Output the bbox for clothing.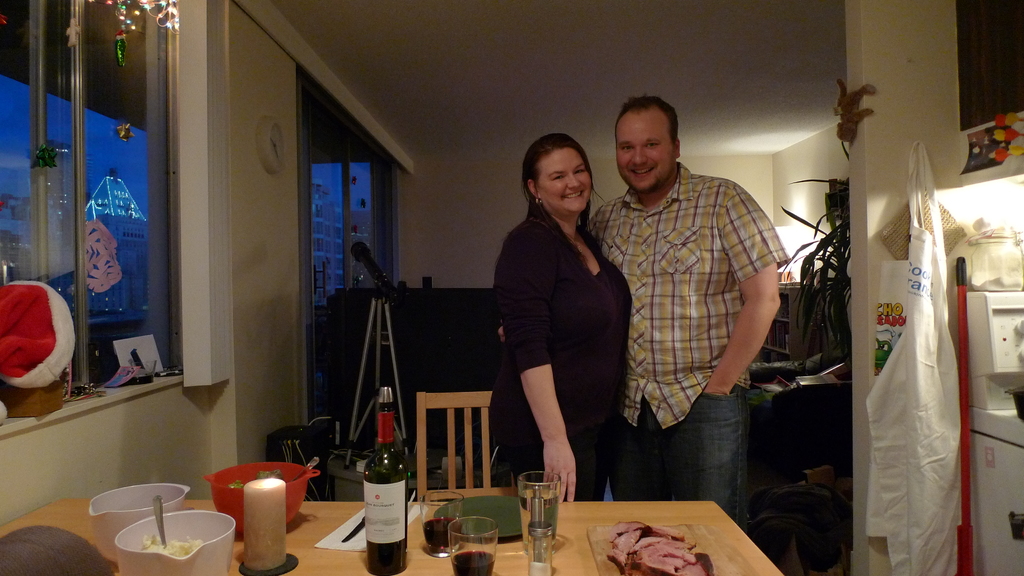
pyautogui.locateOnScreen(585, 160, 797, 527).
